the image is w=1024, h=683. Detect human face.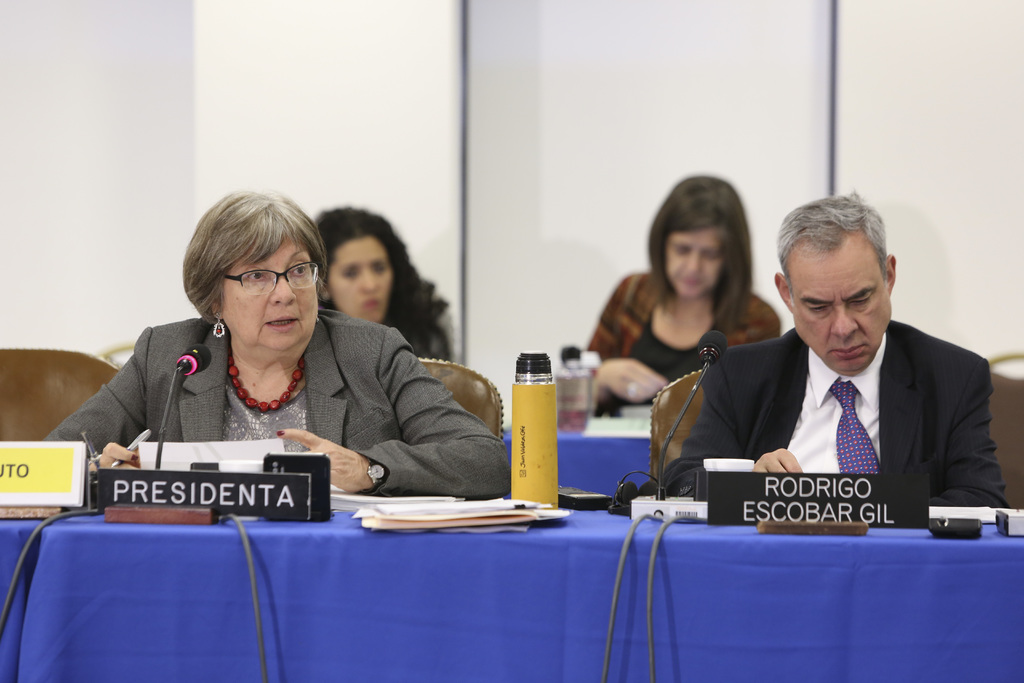
Detection: x1=790 y1=249 x2=891 y2=374.
